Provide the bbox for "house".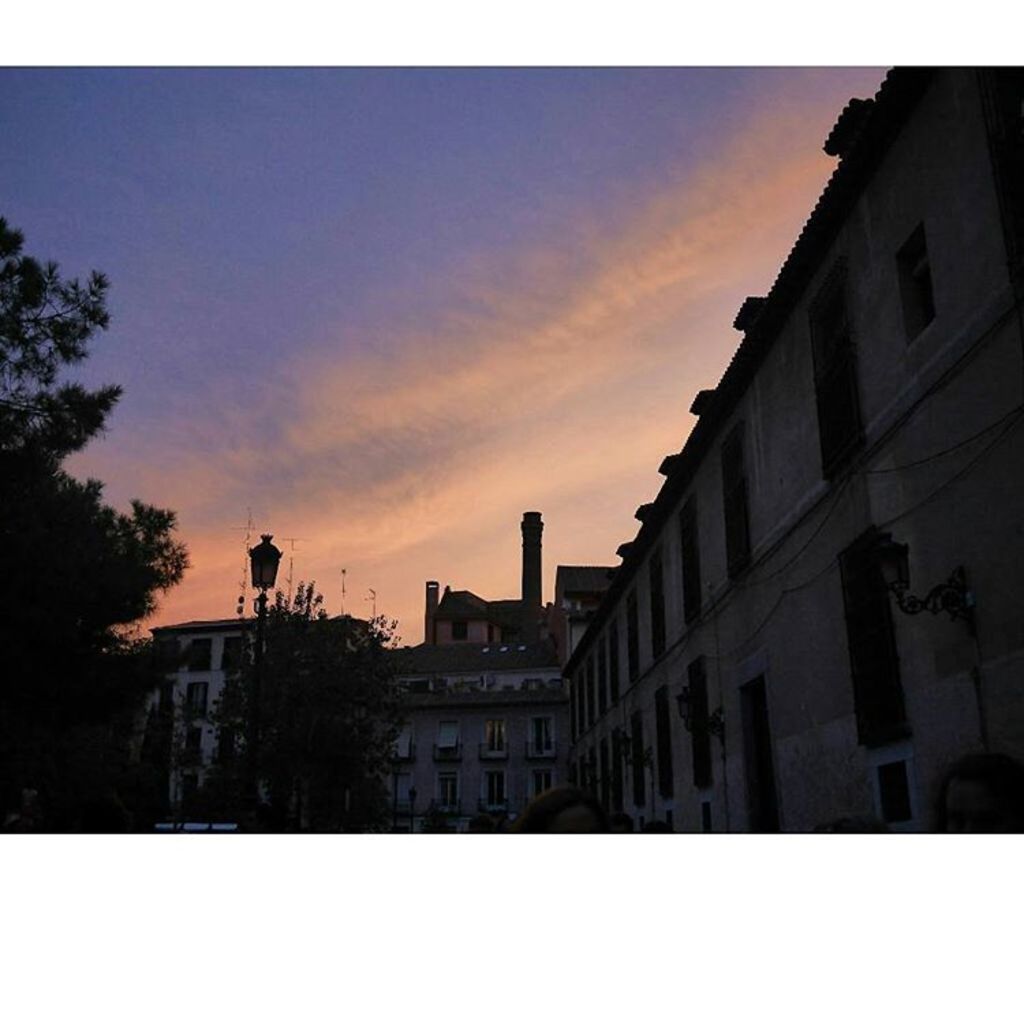
bbox=(374, 123, 1023, 842).
